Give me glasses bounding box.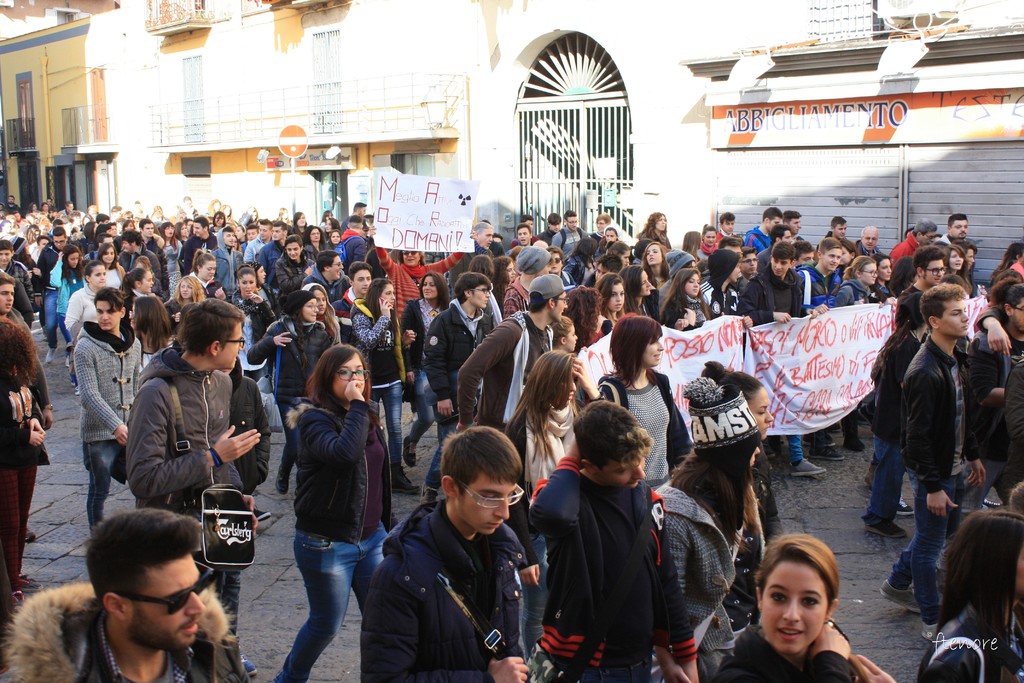
bbox=(862, 268, 874, 278).
